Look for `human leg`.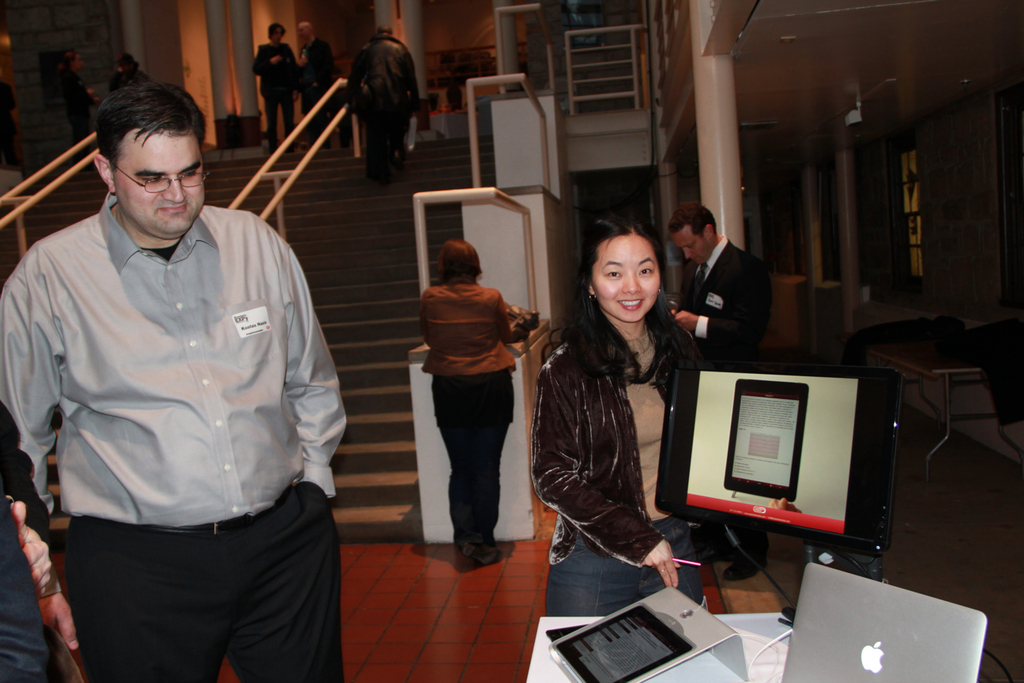
Found: region(464, 378, 514, 557).
